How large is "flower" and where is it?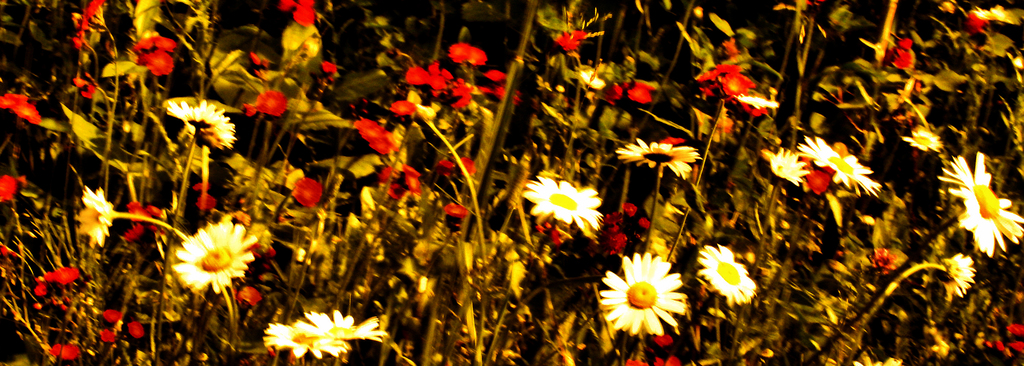
Bounding box: {"left": 554, "top": 29, "right": 589, "bottom": 52}.
